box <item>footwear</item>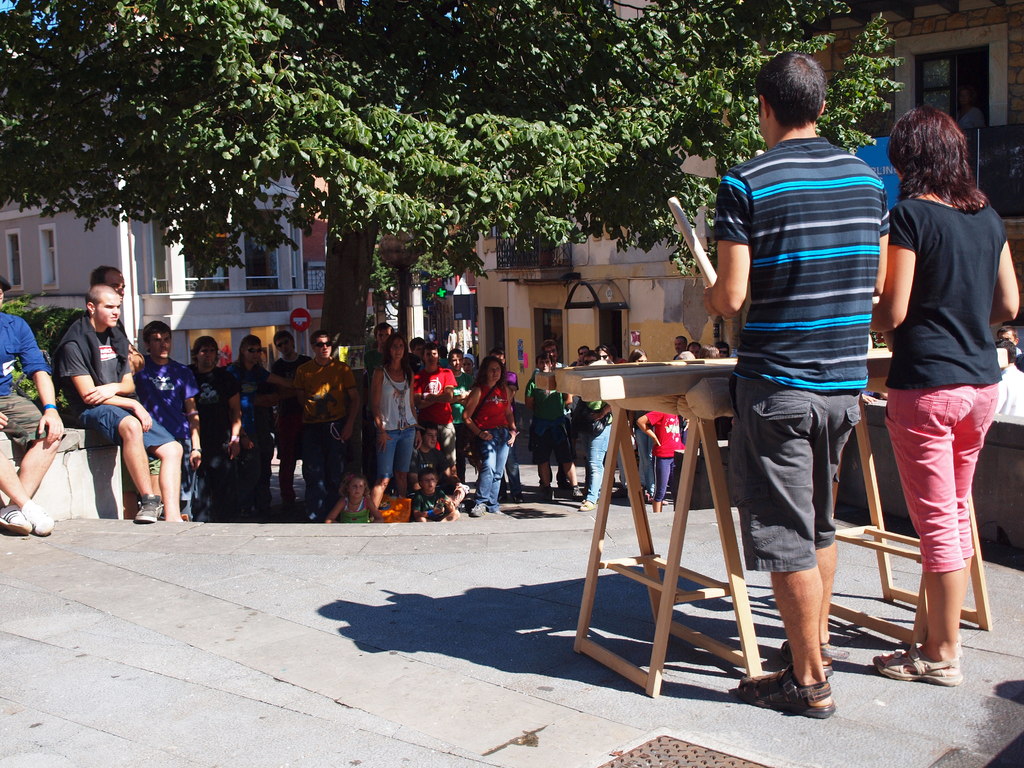
x1=852, y1=650, x2=965, y2=681
